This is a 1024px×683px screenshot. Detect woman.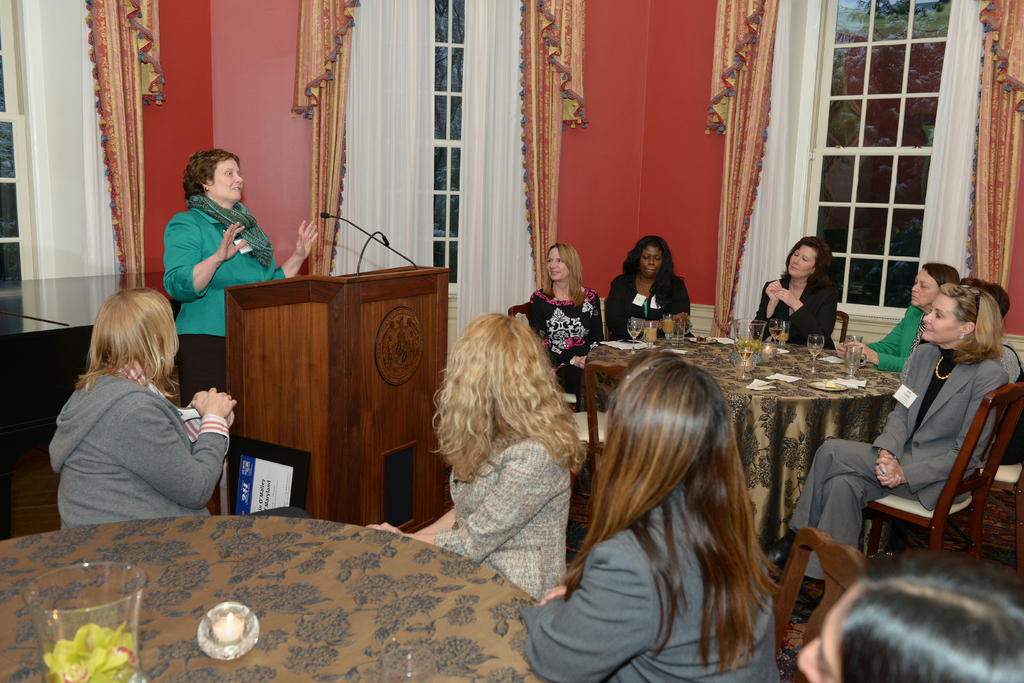
Rect(160, 148, 321, 404).
